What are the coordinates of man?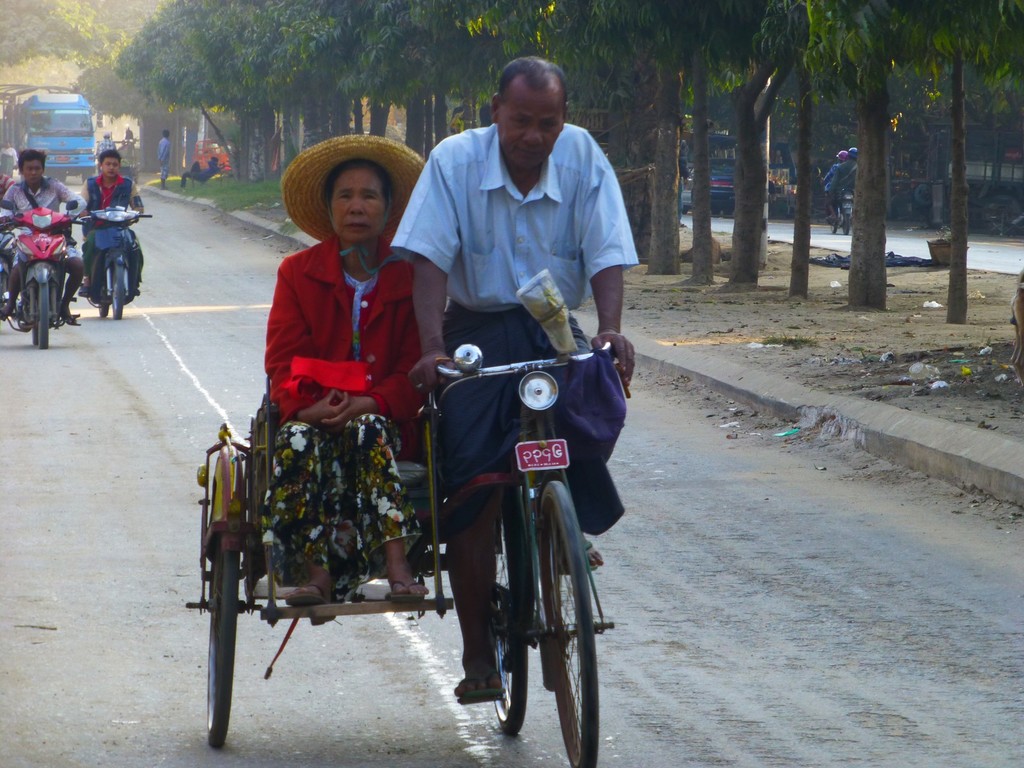
[828,150,855,225].
